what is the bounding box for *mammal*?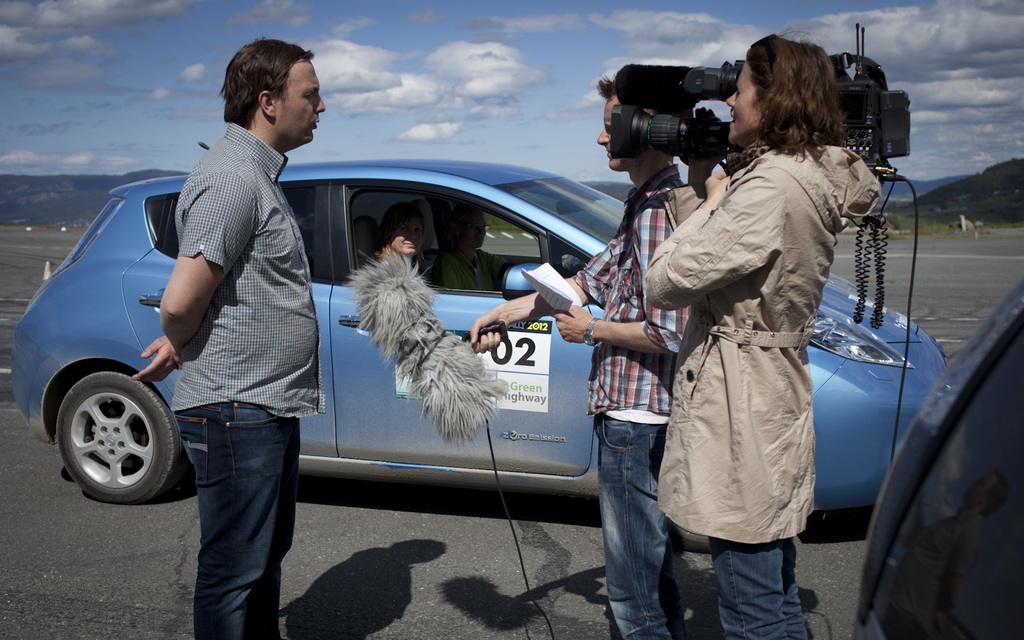
pyautogui.locateOnScreen(646, 51, 872, 626).
